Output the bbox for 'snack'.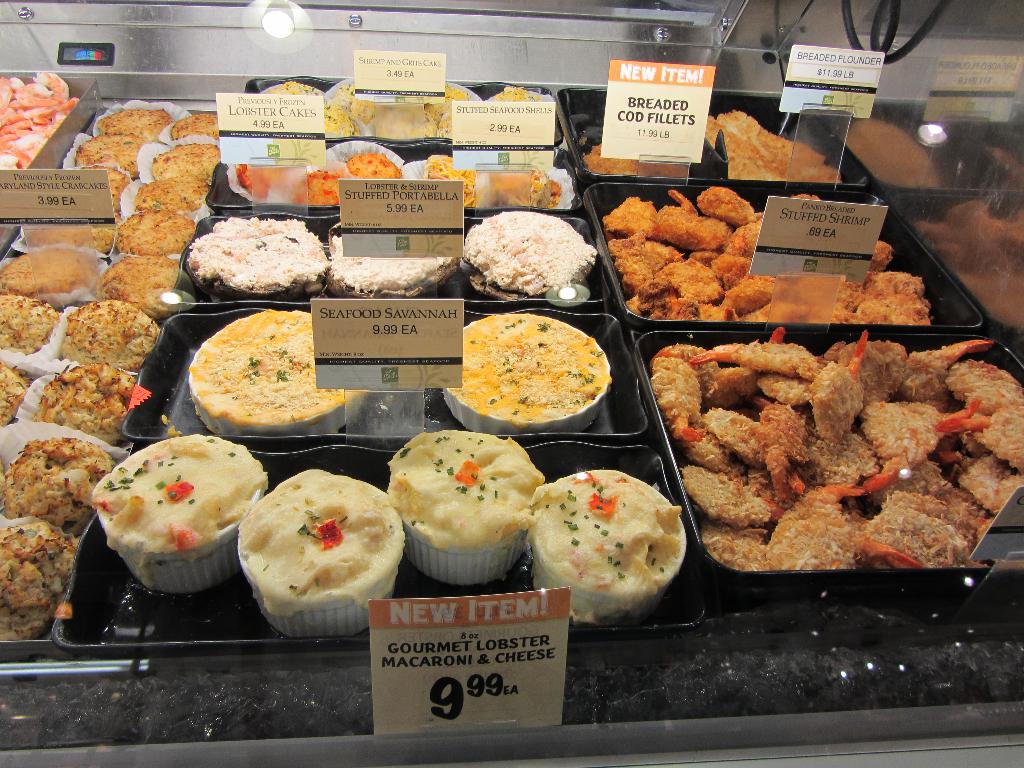
<bbox>88, 435, 271, 591</bbox>.
